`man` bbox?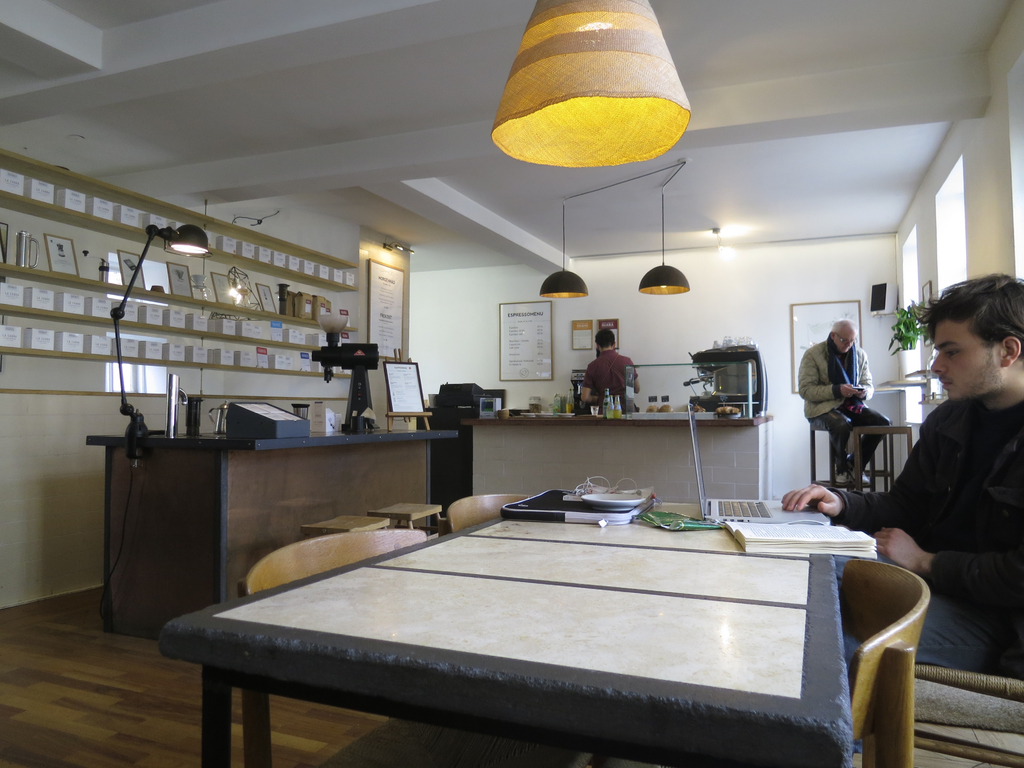
left=851, top=289, right=1023, bottom=648
